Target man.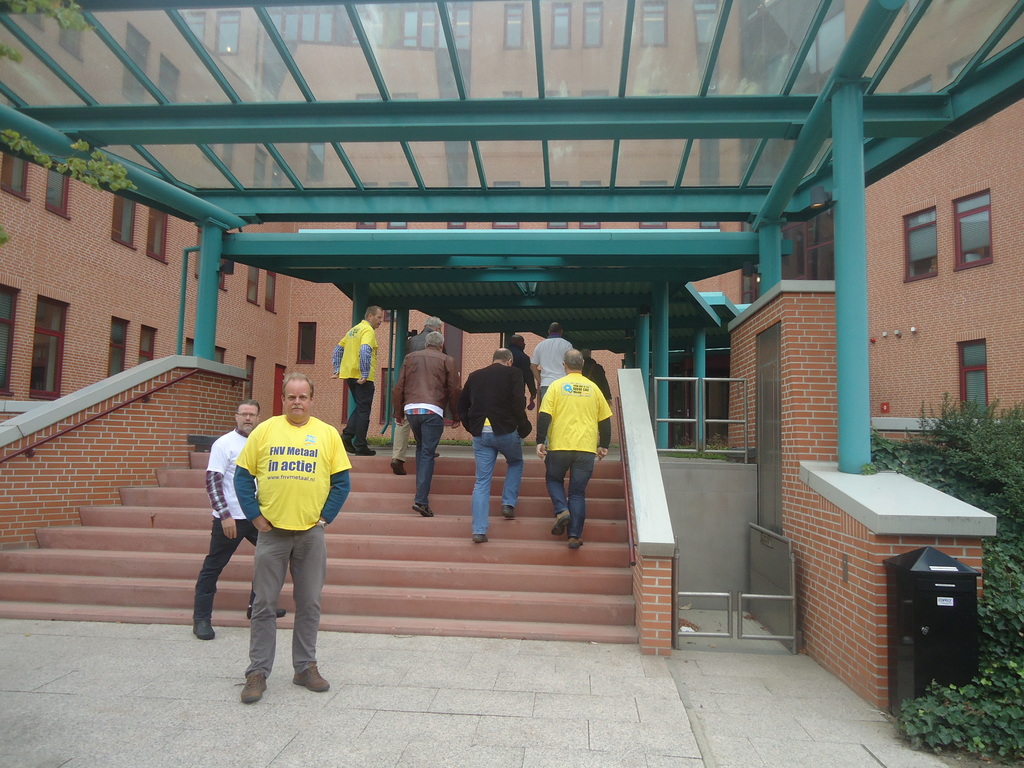
Target region: box=[389, 316, 451, 474].
